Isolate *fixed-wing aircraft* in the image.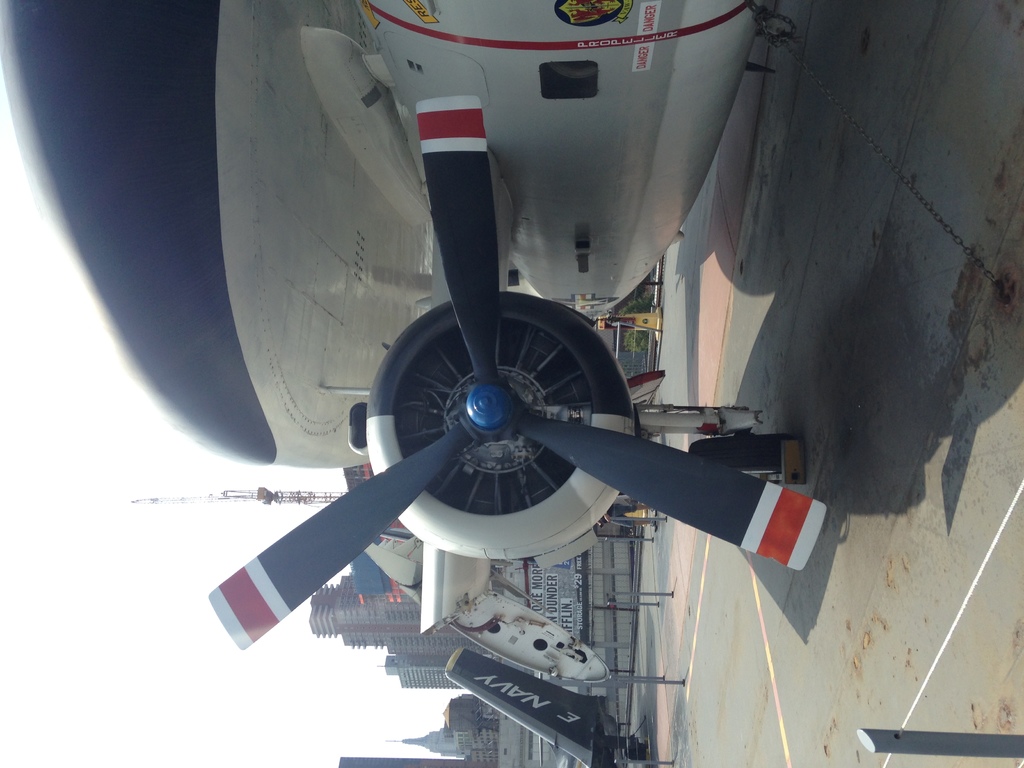
Isolated region: box(0, 1, 826, 679).
